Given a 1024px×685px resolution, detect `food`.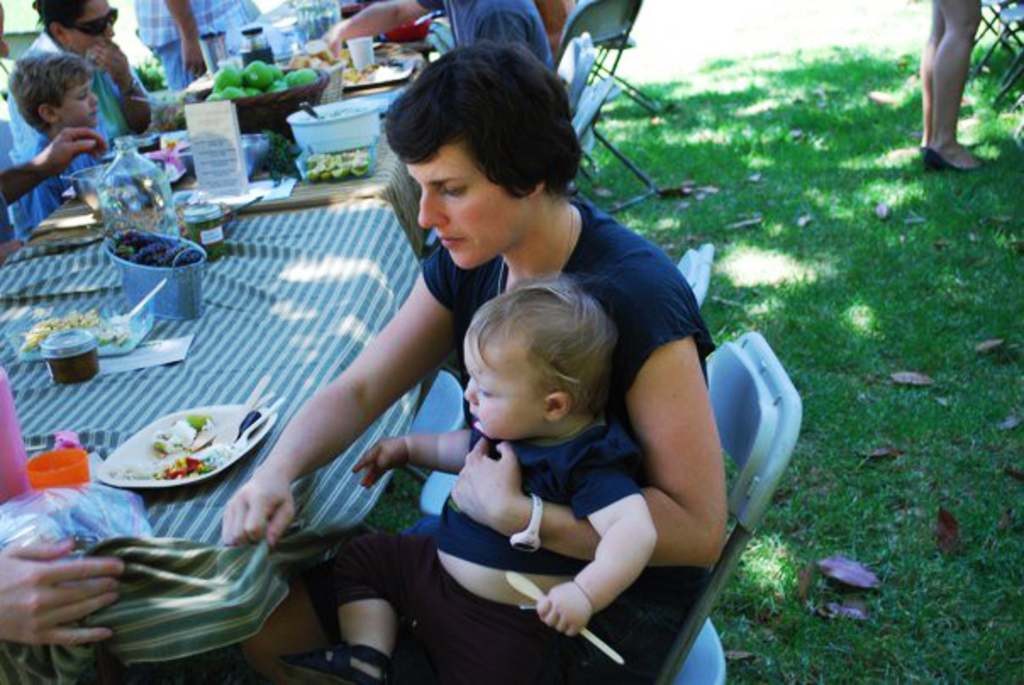
bbox=(114, 409, 236, 482).
